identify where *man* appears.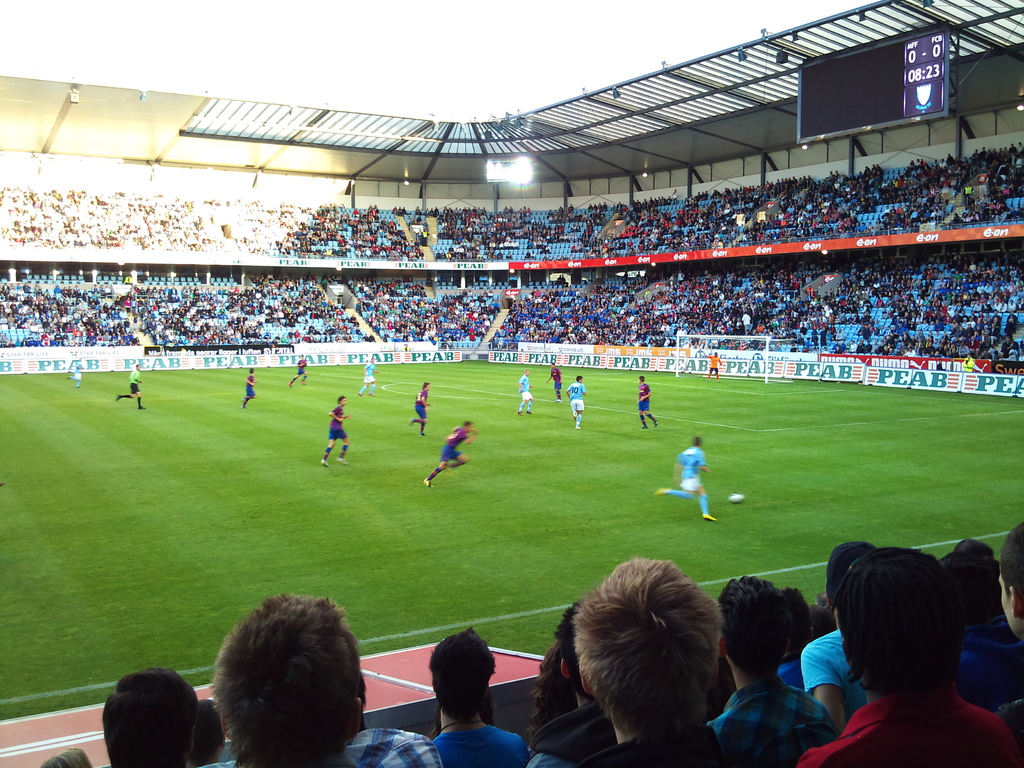
Appears at region(409, 383, 433, 435).
